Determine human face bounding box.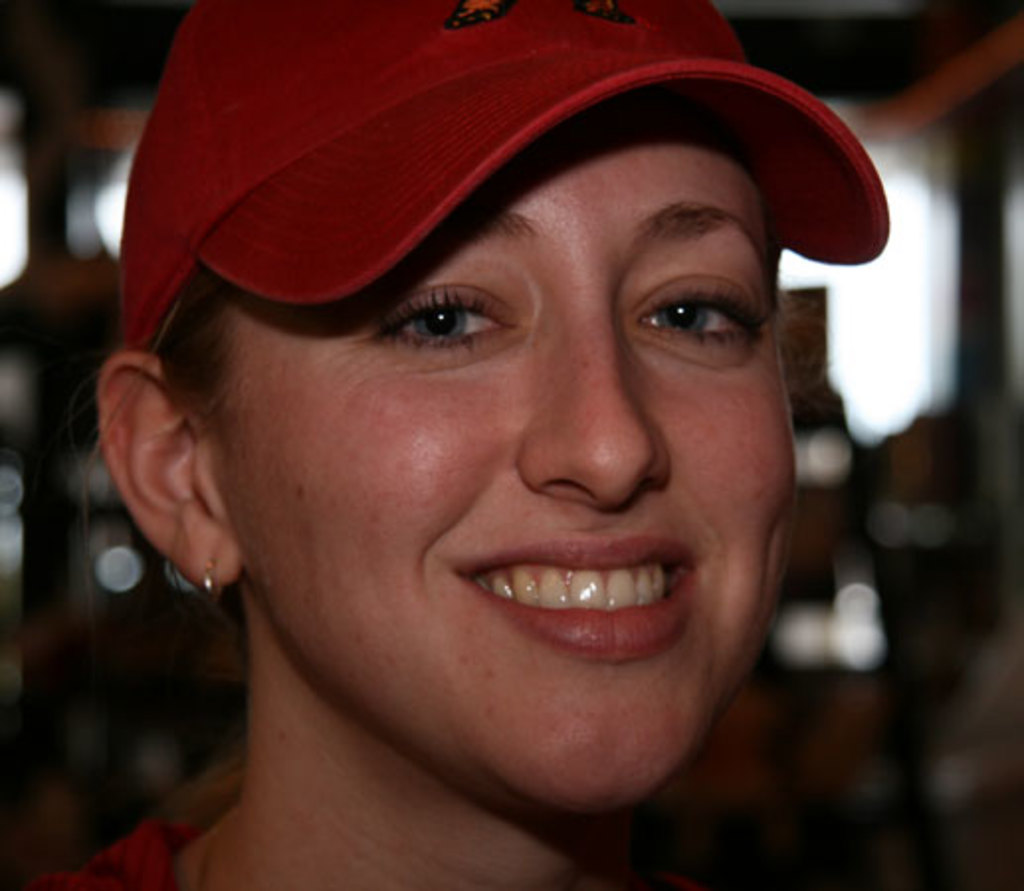
Determined: BBox(222, 95, 800, 808).
